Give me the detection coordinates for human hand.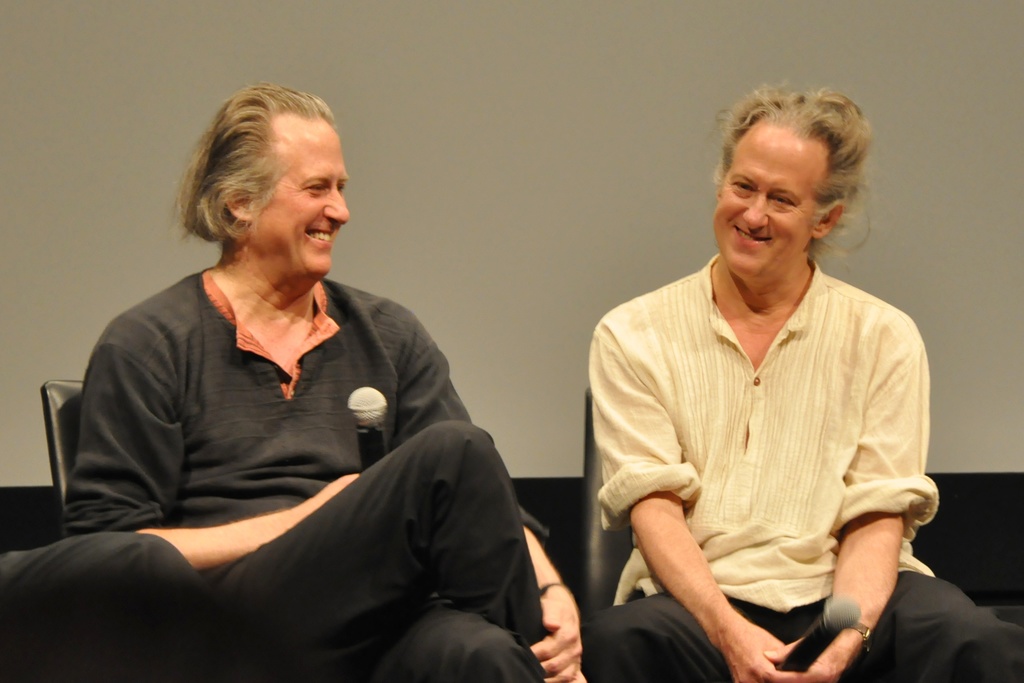
[305, 473, 360, 520].
